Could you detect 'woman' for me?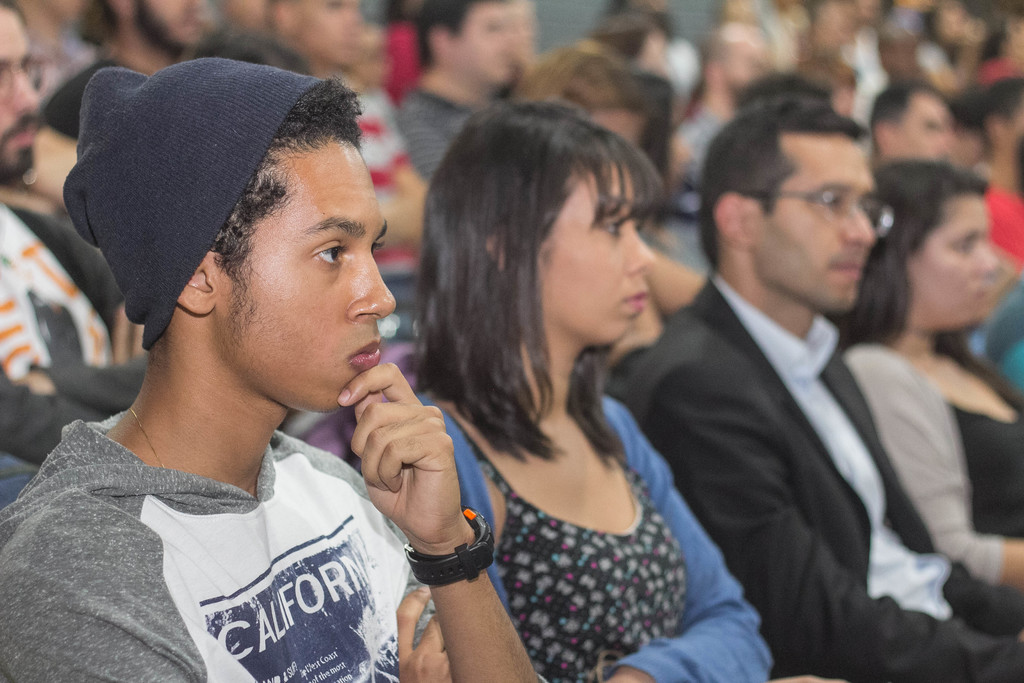
Detection result: <region>367, 117, 778, 671</region>.
